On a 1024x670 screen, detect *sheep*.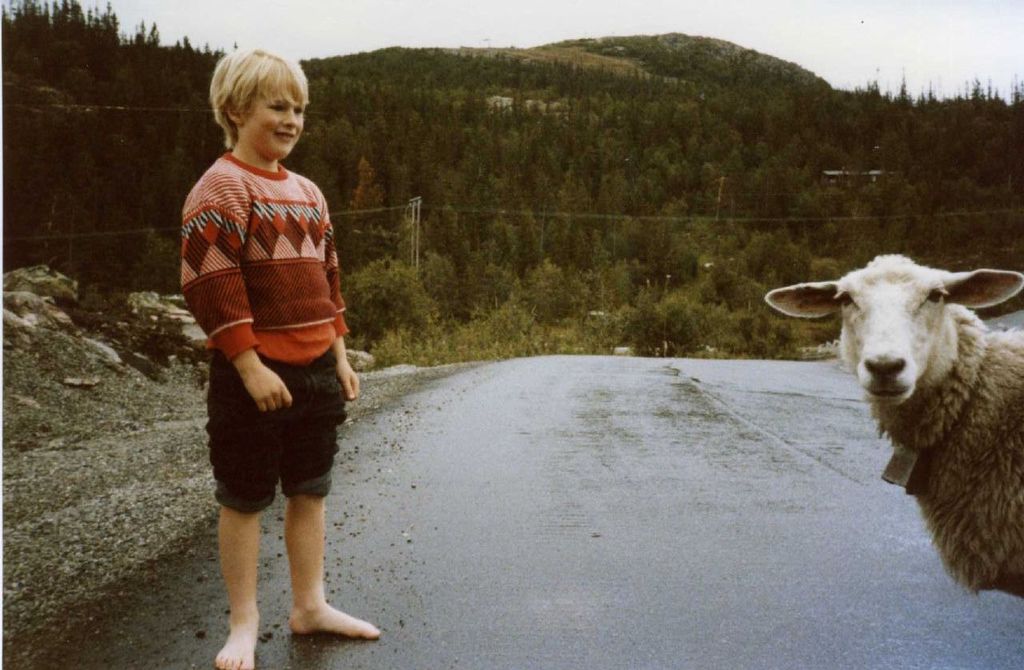
select_region(754, 247, 1023, 596).
